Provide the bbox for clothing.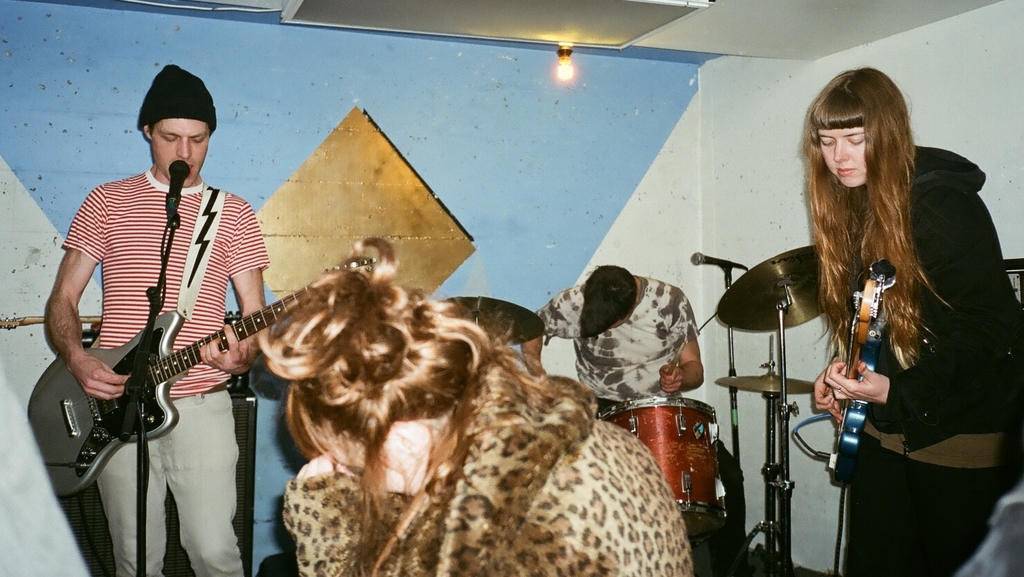
[65,173,271,576].
